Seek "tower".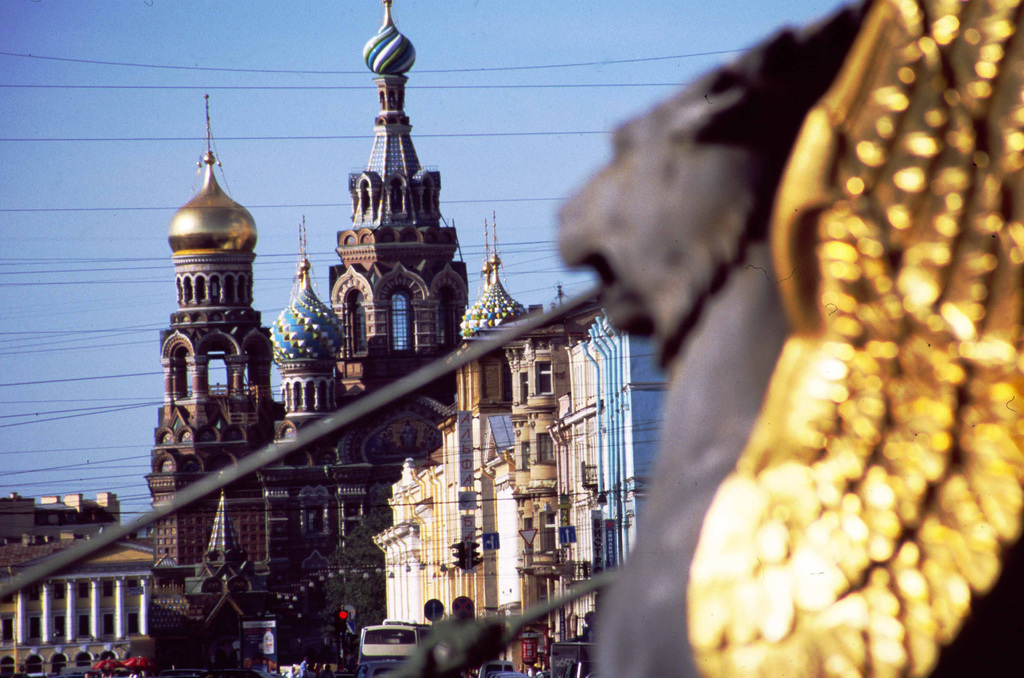
detection(130, 83, 278, 522).
